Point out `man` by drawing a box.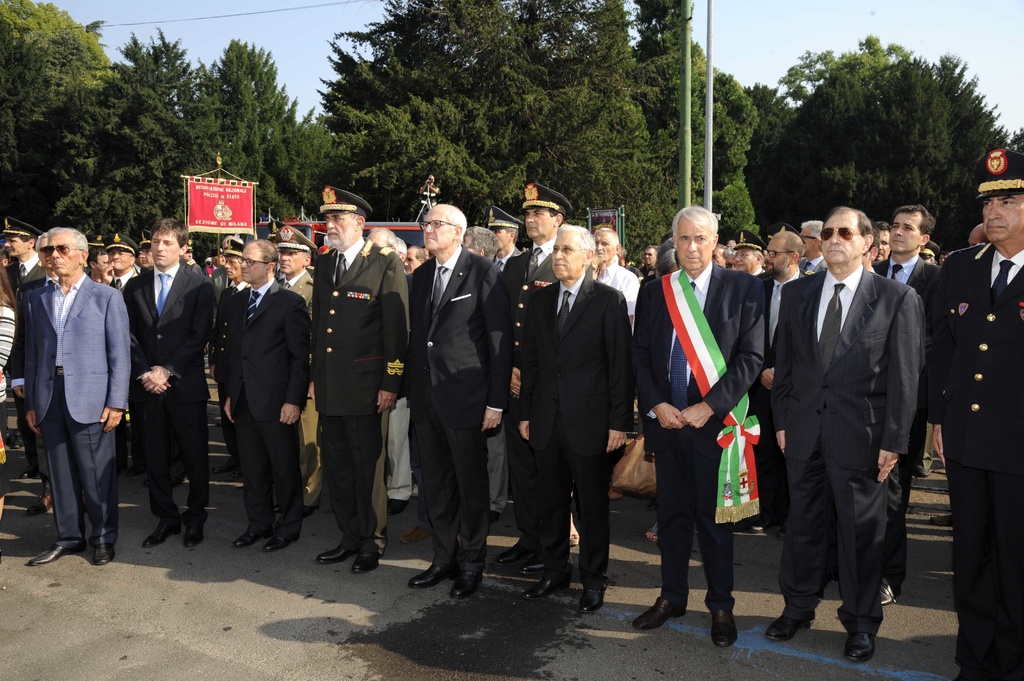
l=102, t=234, r=139, b=300.
